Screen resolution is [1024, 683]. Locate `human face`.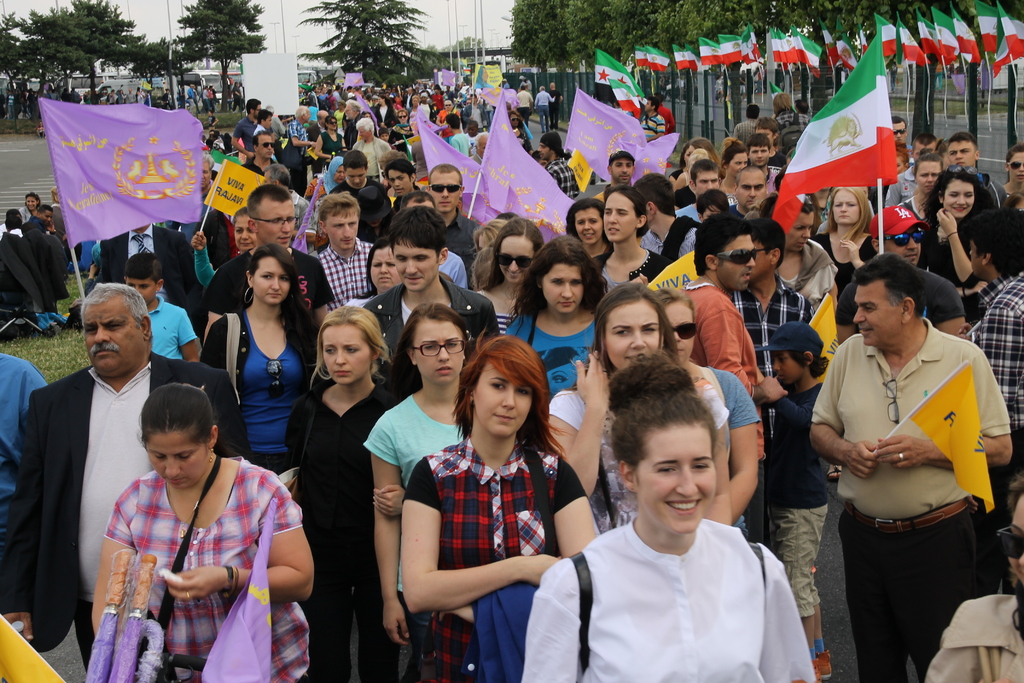
(left=323, top=325, right=370, bottom=383).
